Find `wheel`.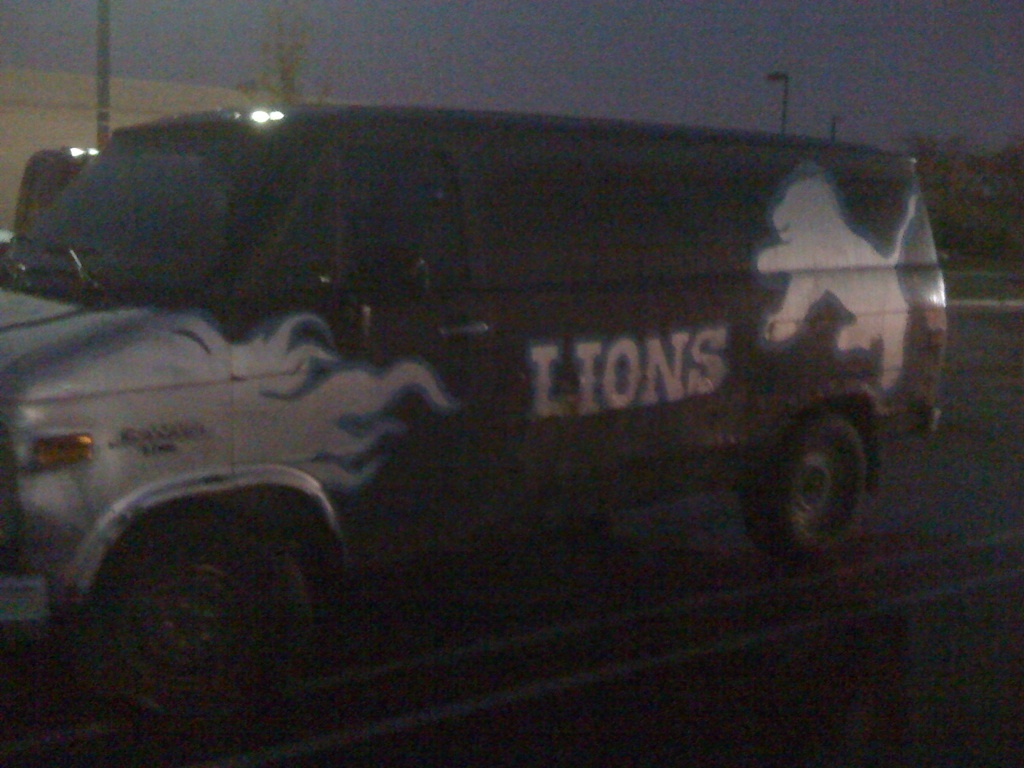
[755,389,882,565].
